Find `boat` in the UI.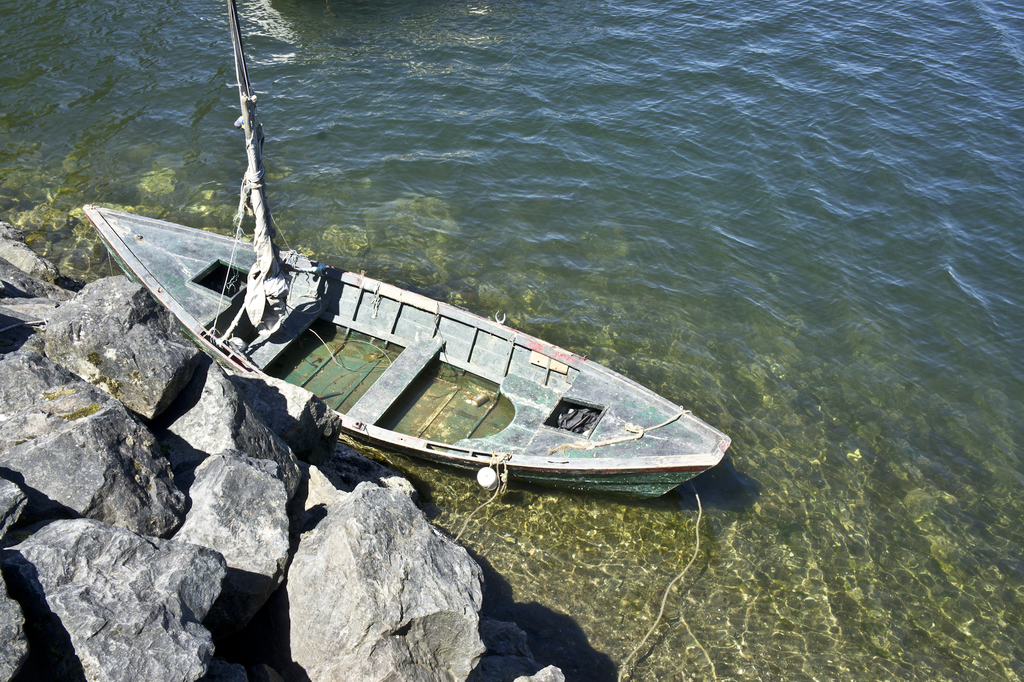
UI element at x1=60 y1=91 x2=765 y2=532.
